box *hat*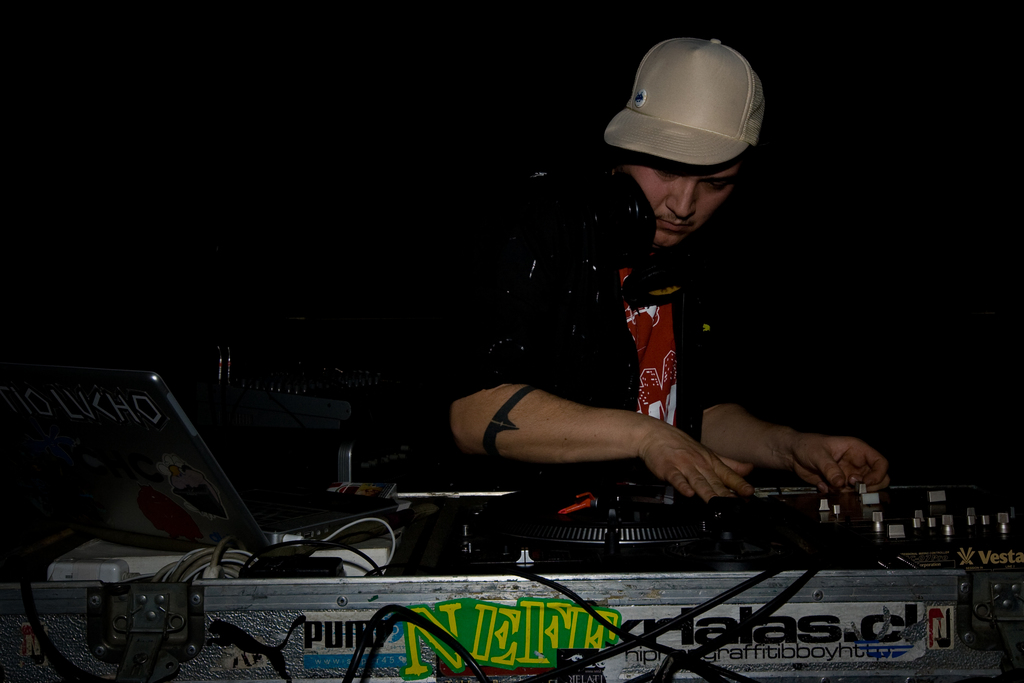
607/38/763/165
